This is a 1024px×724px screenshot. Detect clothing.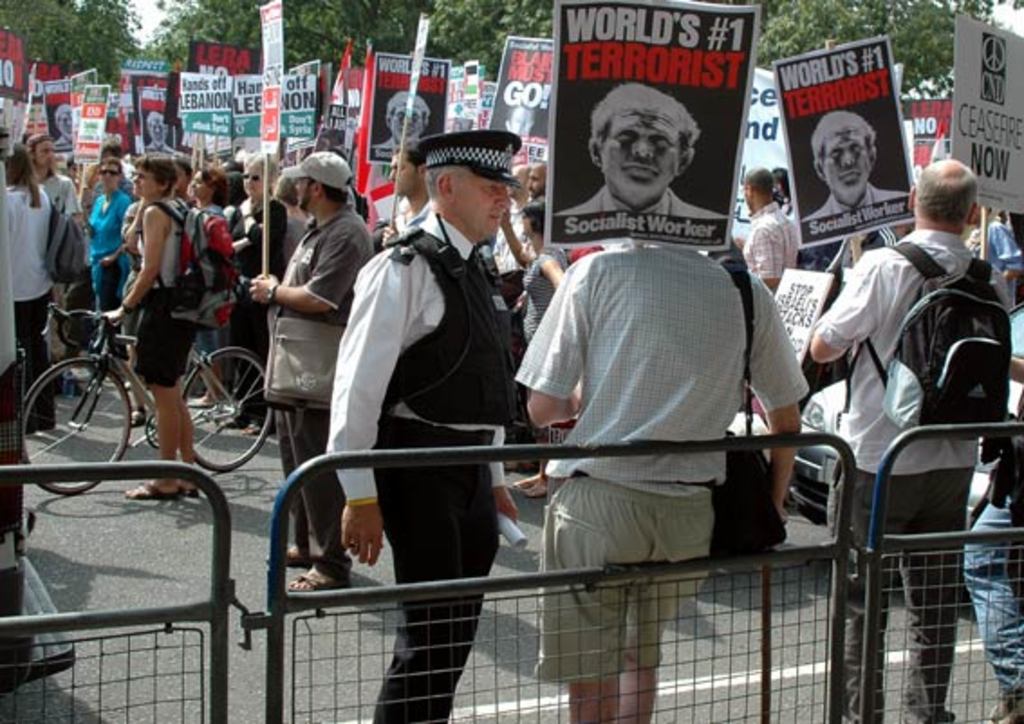
(left=47, top=170, right=81, bottom=343).
